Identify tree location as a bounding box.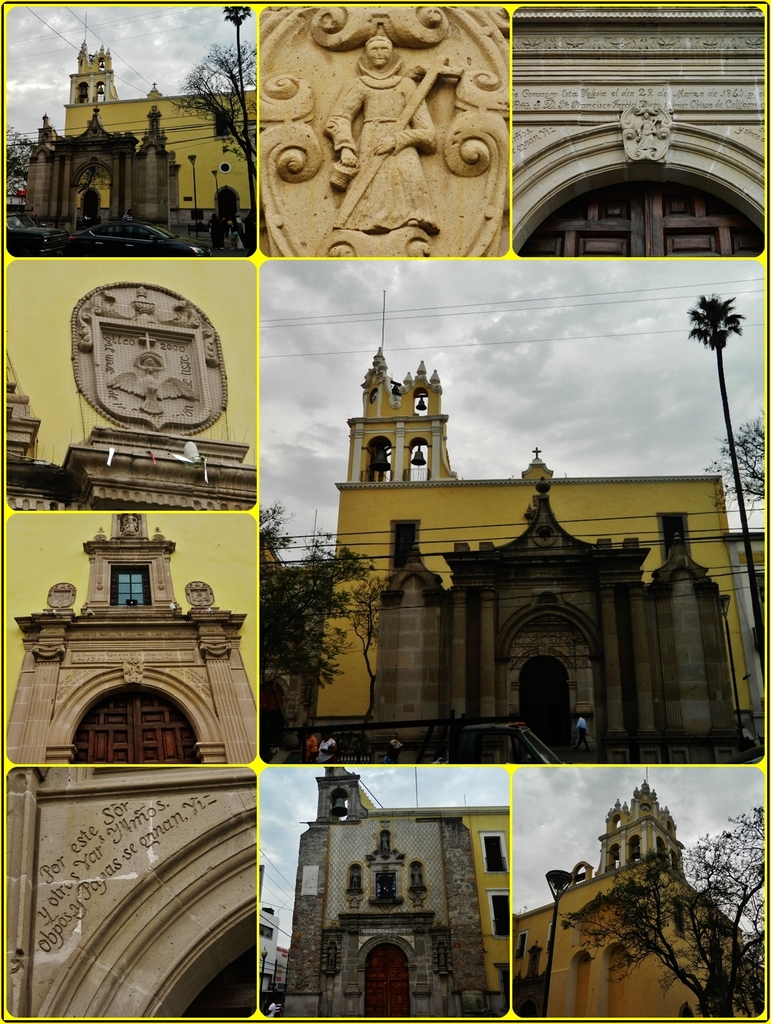
crop(700, 416, 763, 521).
